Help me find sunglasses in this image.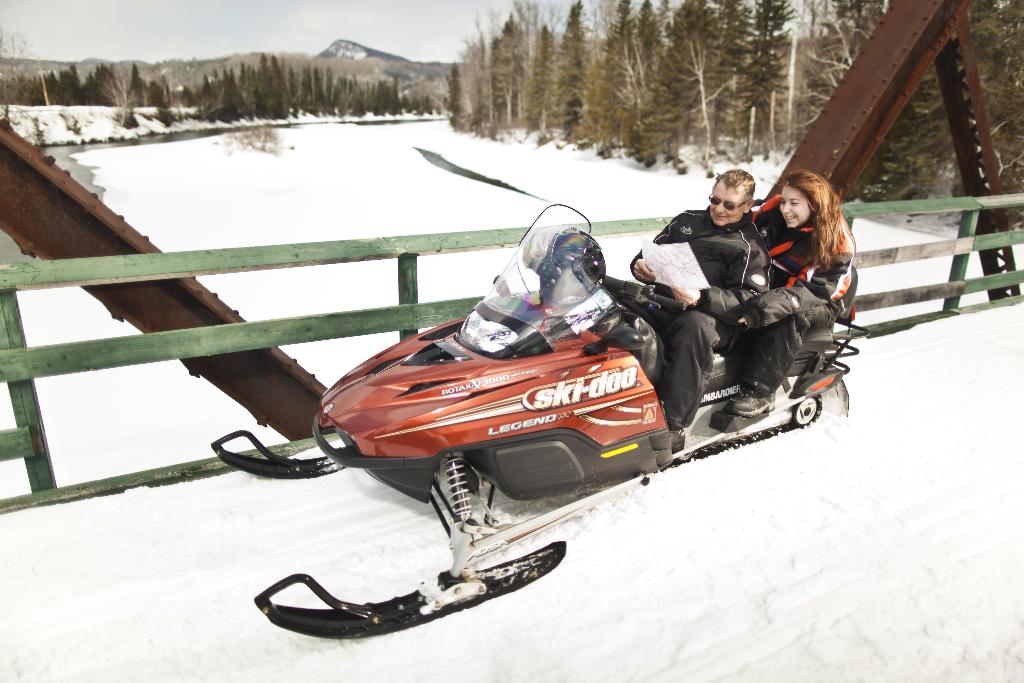
Found it: x1=708 y1=193 x2=752 y2=210.
